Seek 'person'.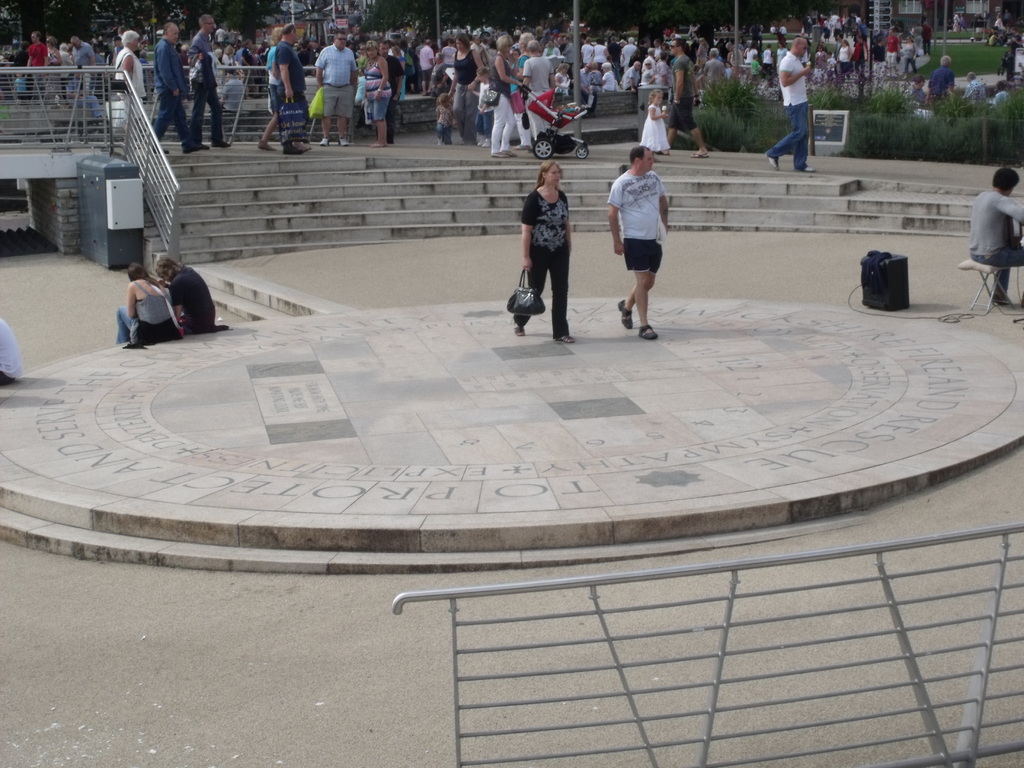
[360, 42, 392, 145].
